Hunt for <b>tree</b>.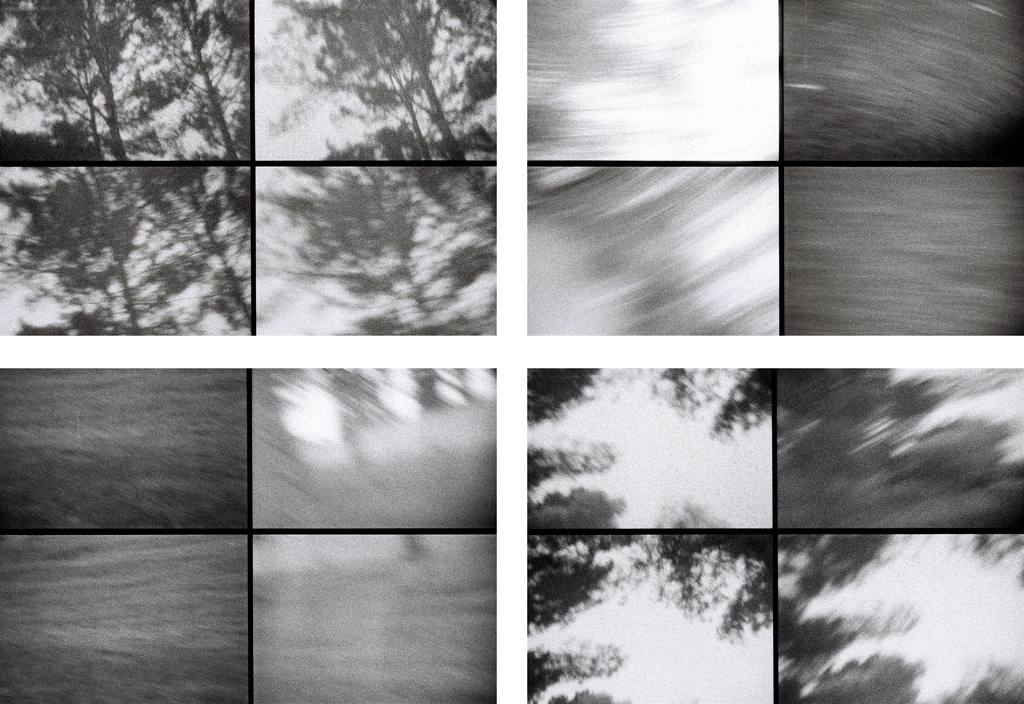
Hunted down at select_region(0, 168, 257, 339).
